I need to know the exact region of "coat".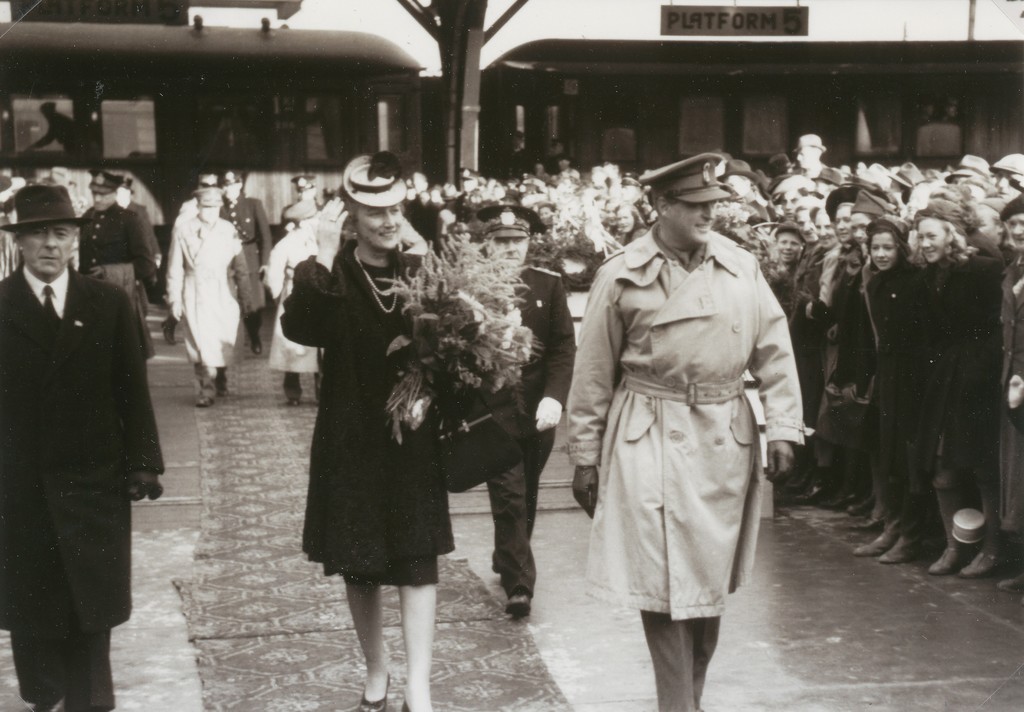
Region: [left=577, top=195, right=805, bottom=649].
